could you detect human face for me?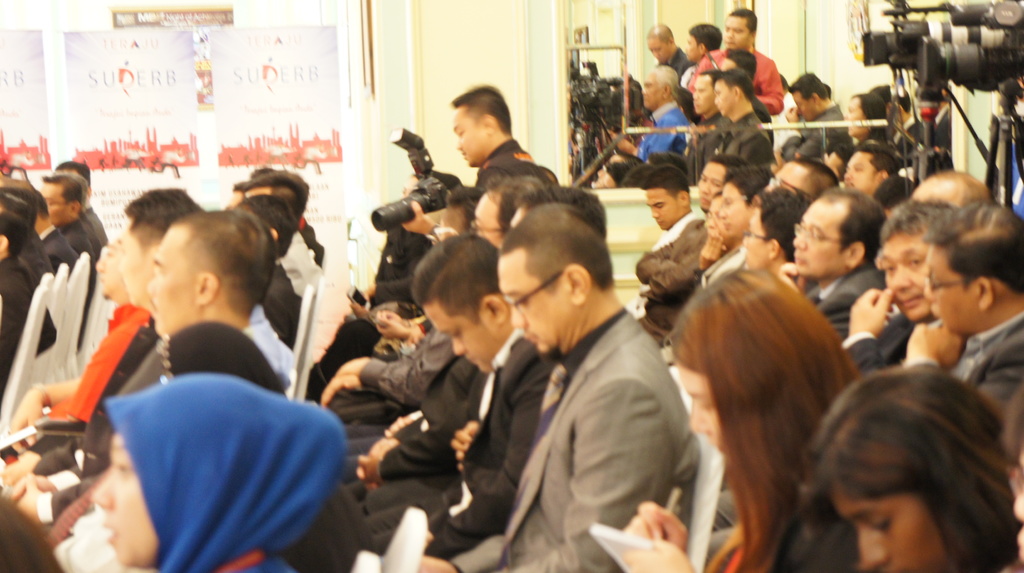
Detection result: 695 164 726 206.
